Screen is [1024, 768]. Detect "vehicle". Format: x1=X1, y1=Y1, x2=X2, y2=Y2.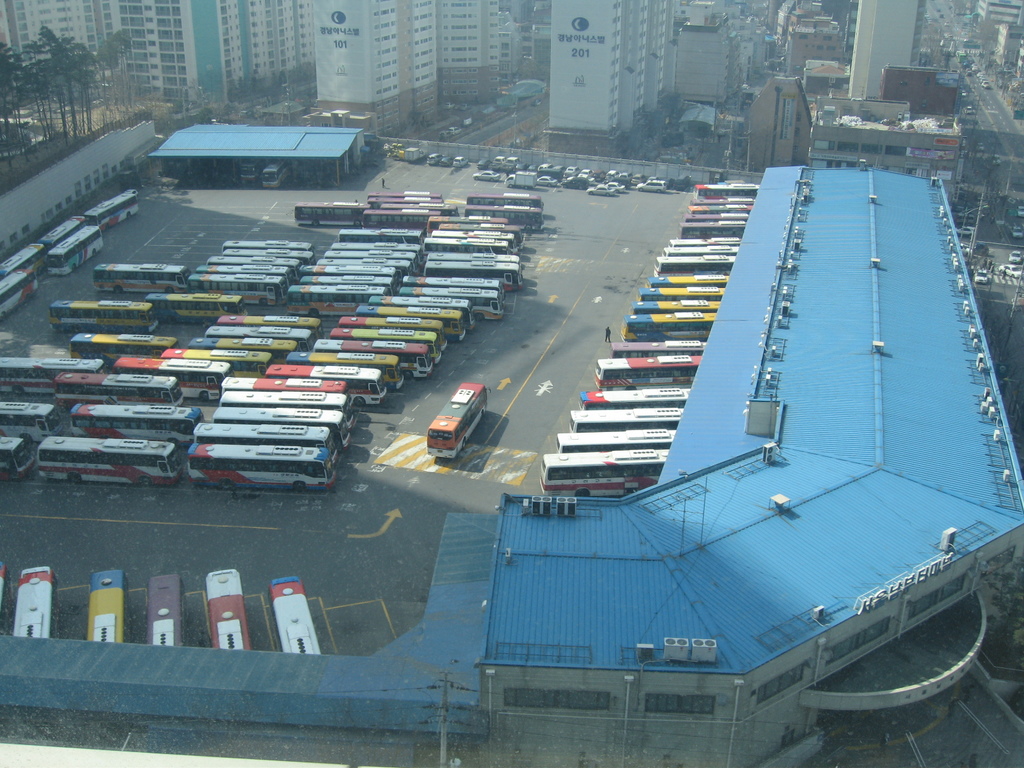
x1=590, y1=180, x2=618, y2=198.
